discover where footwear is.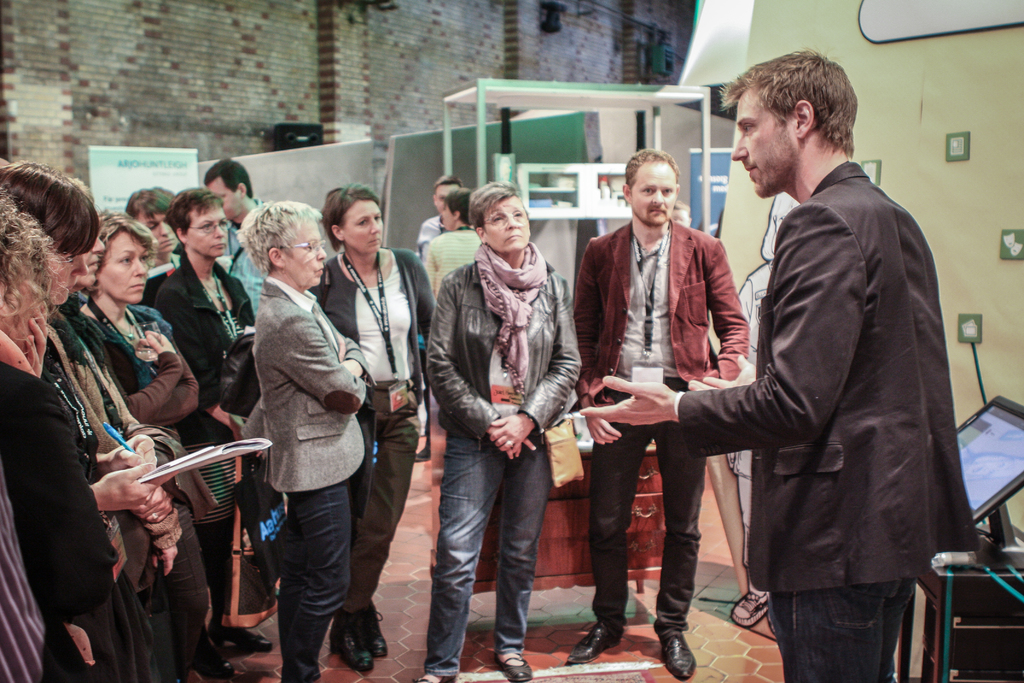
Discovered at [566, 620, 622, 665].
